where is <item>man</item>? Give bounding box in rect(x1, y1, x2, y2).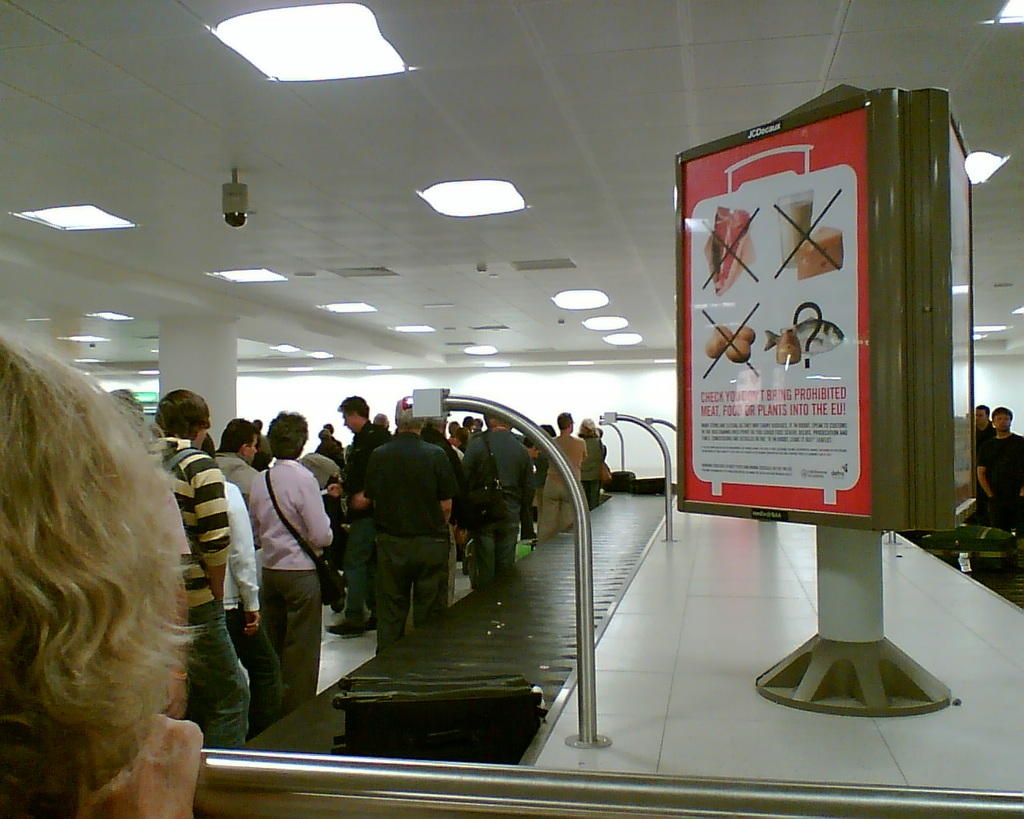
rect(150, 387, 251, 749).
